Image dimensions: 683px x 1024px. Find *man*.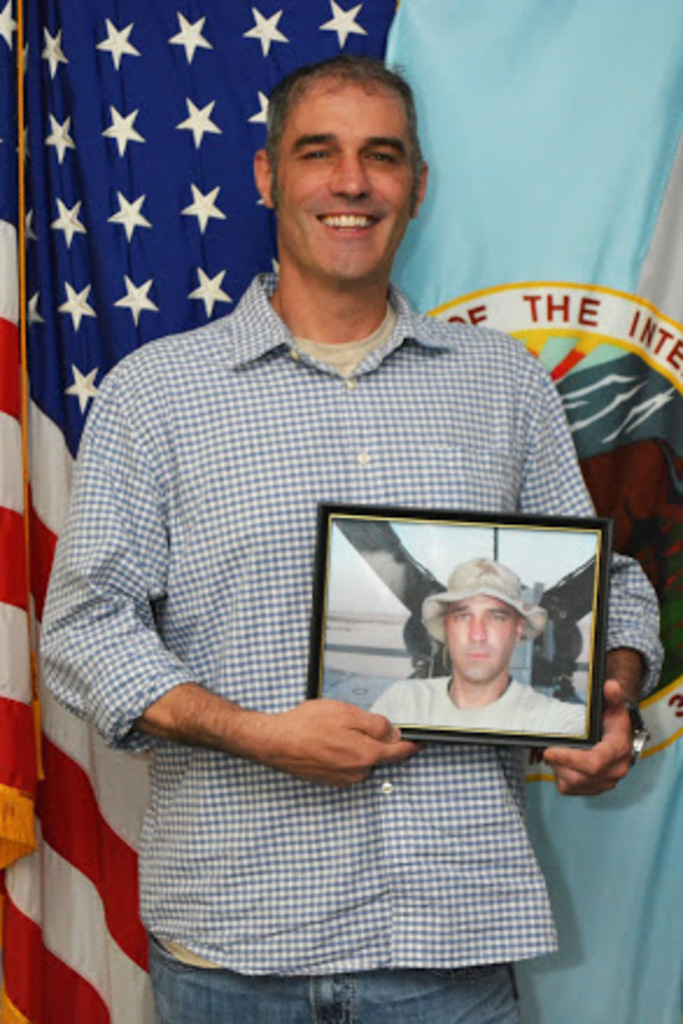
<region>345, 553, 594, 730</region>.
